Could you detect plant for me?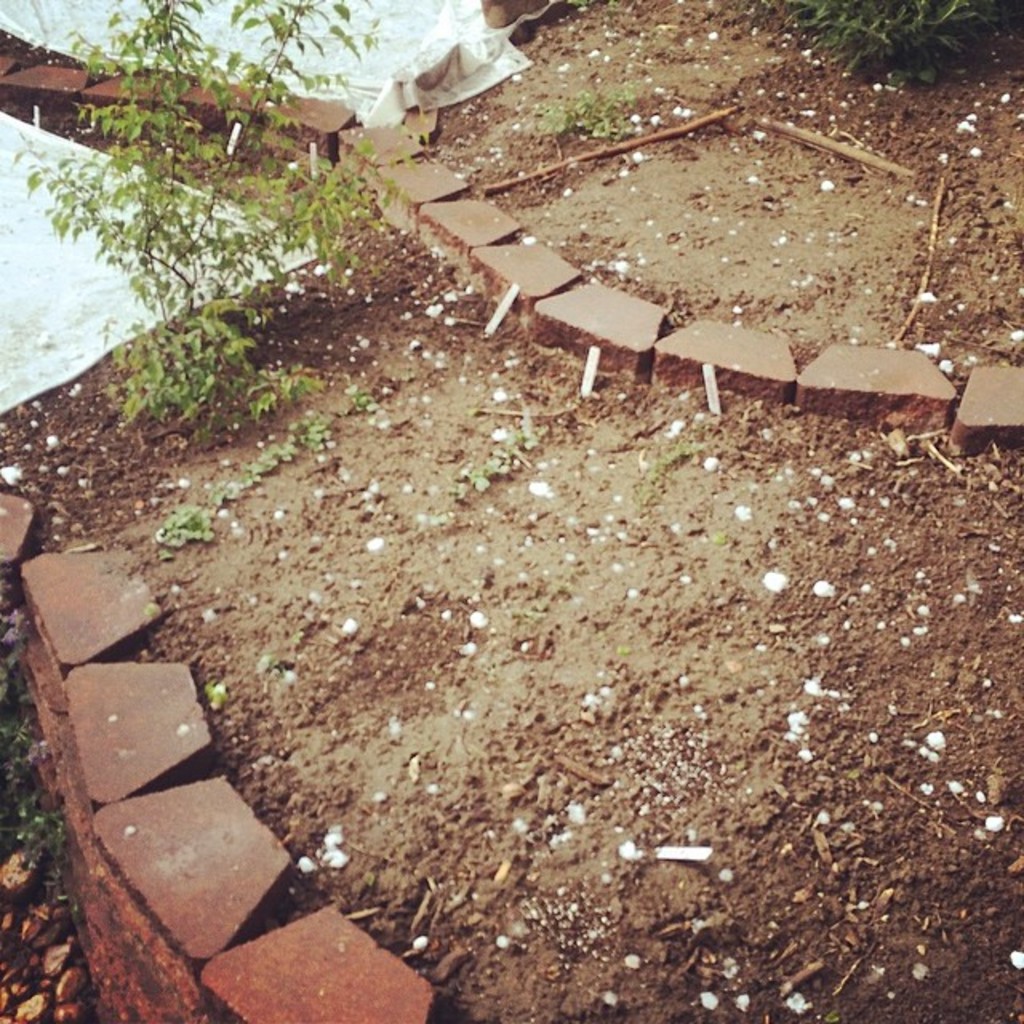
Detection result: <box>451,398,557,507</box>.
